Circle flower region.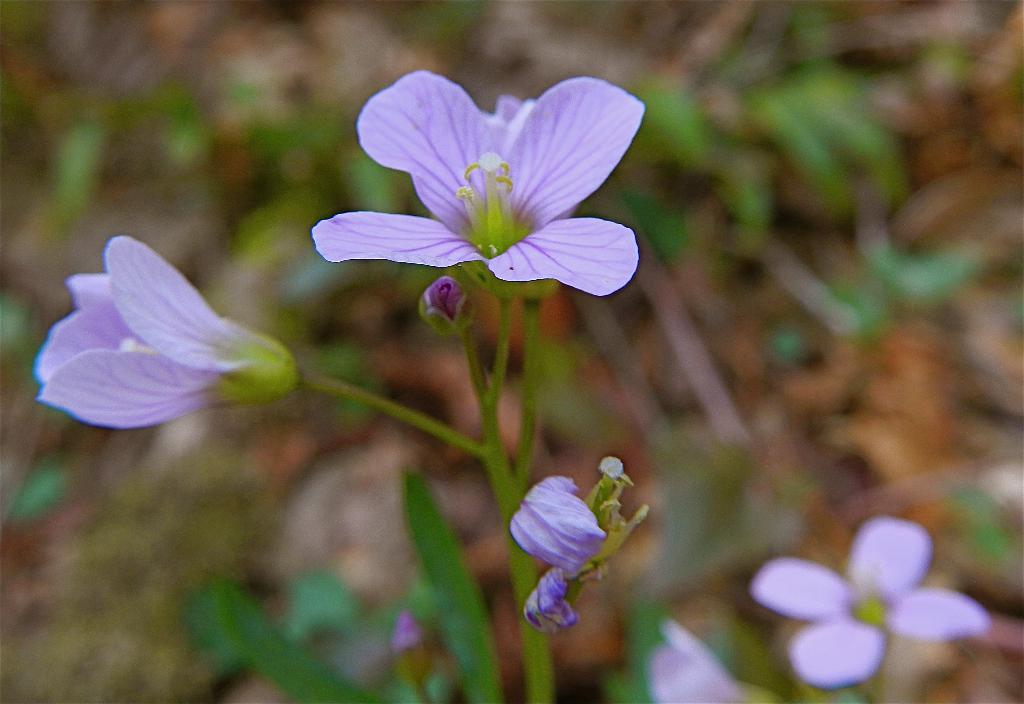
Region: {"left": 505, "top": 474, "right": 606, "bottom": 640}.
